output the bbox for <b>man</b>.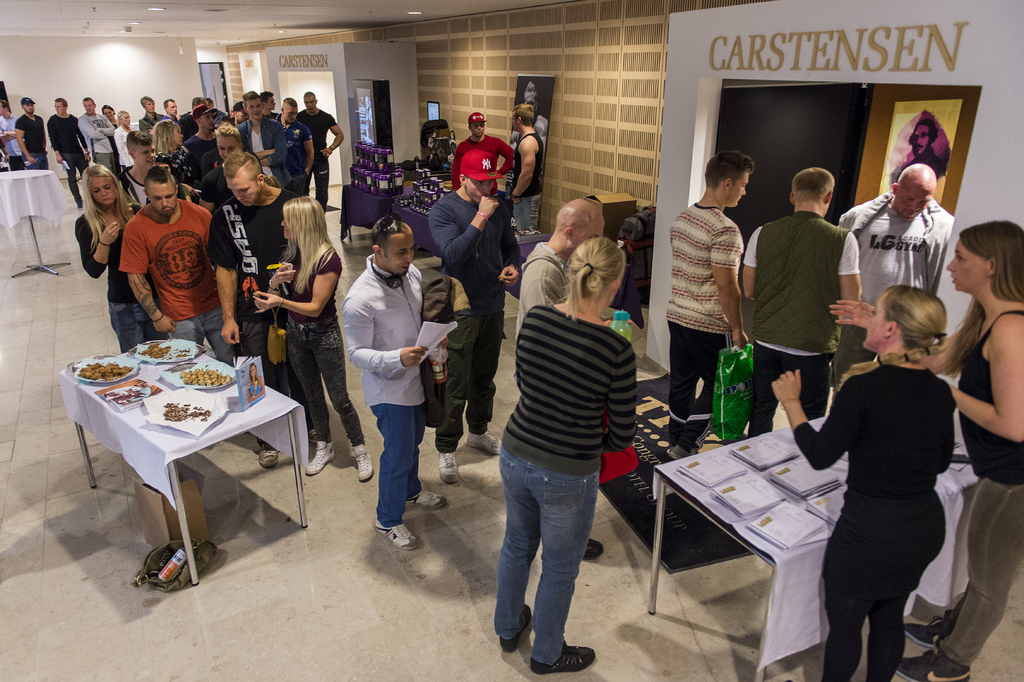
l=427, t=147, r=524, b=486.
